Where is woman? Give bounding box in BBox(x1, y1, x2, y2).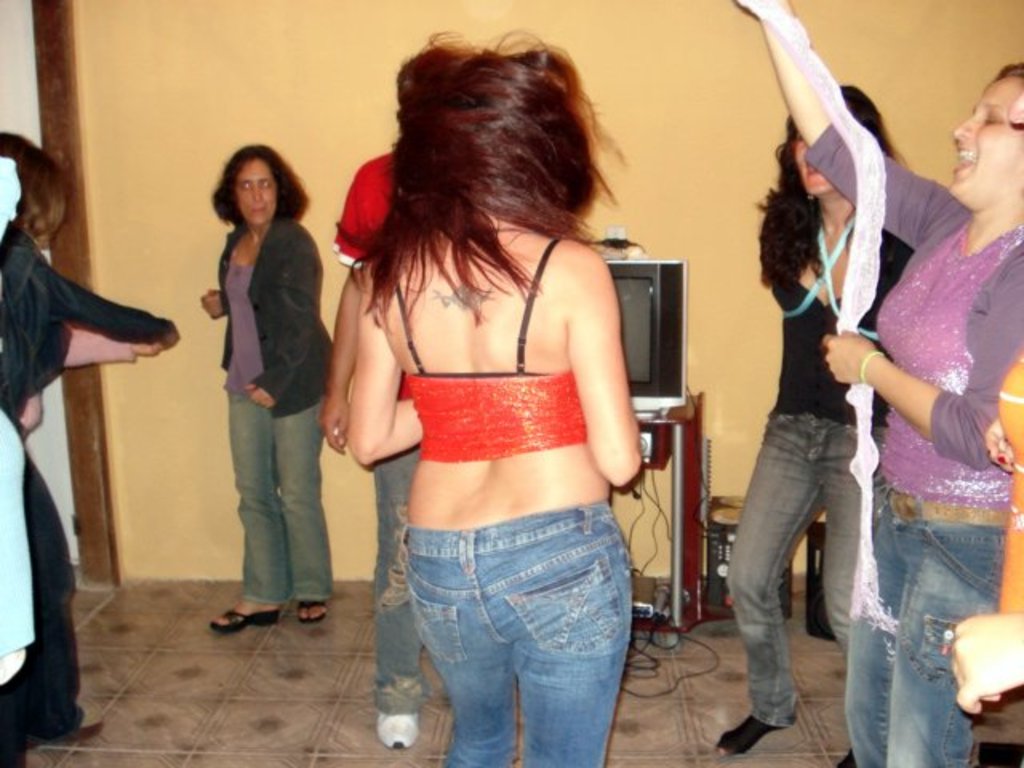
BBox(187, 134, 328, 632).
